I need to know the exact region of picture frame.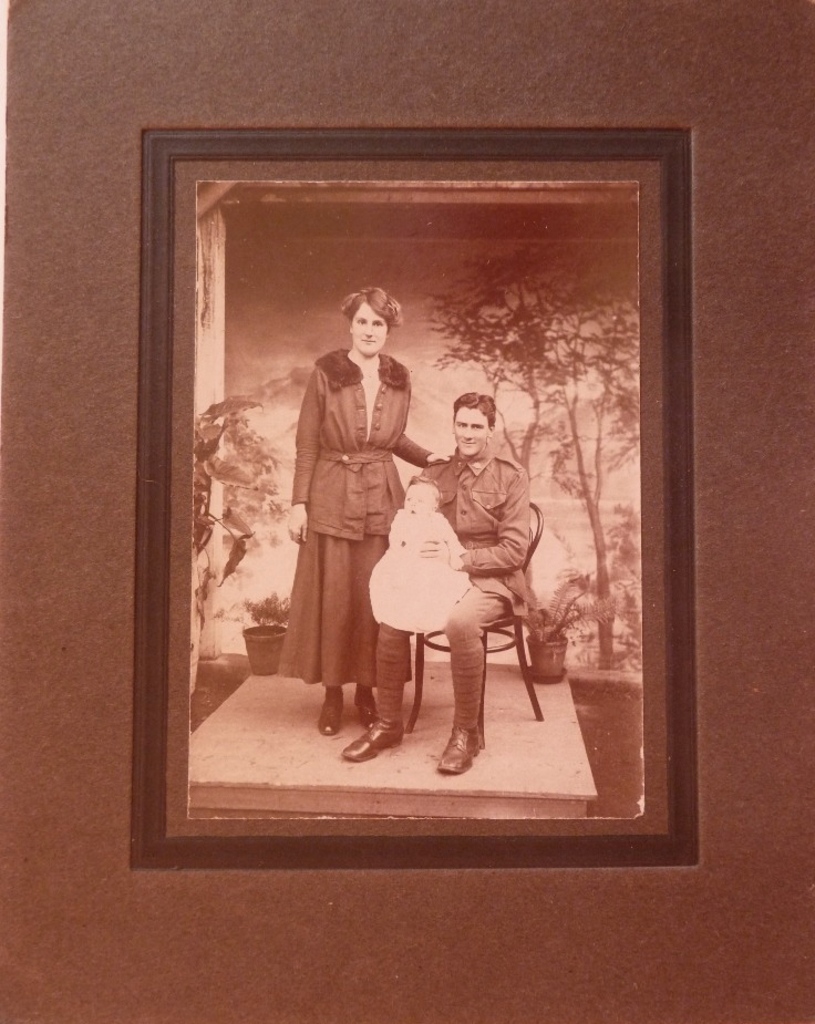
Region: {"left": 132, "top": 127, "right": 700, "bottom": 870}.
